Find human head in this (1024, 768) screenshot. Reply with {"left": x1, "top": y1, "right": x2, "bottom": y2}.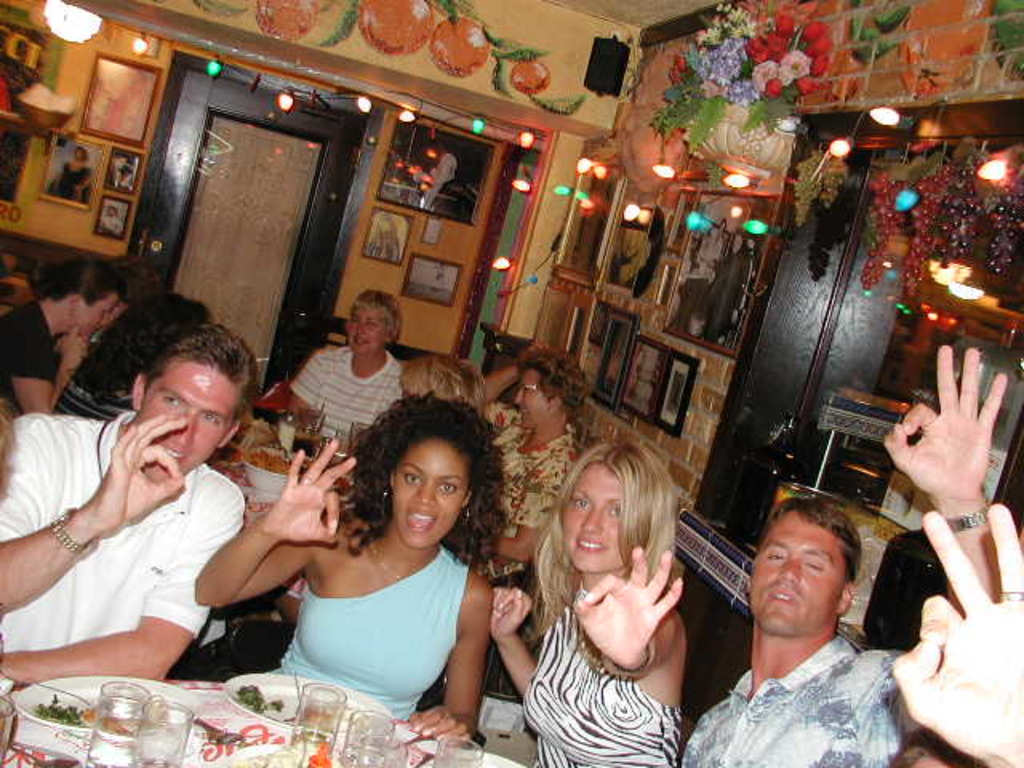
{"left": 106, "top": 203, "right": 117, "bottom": 218}.
